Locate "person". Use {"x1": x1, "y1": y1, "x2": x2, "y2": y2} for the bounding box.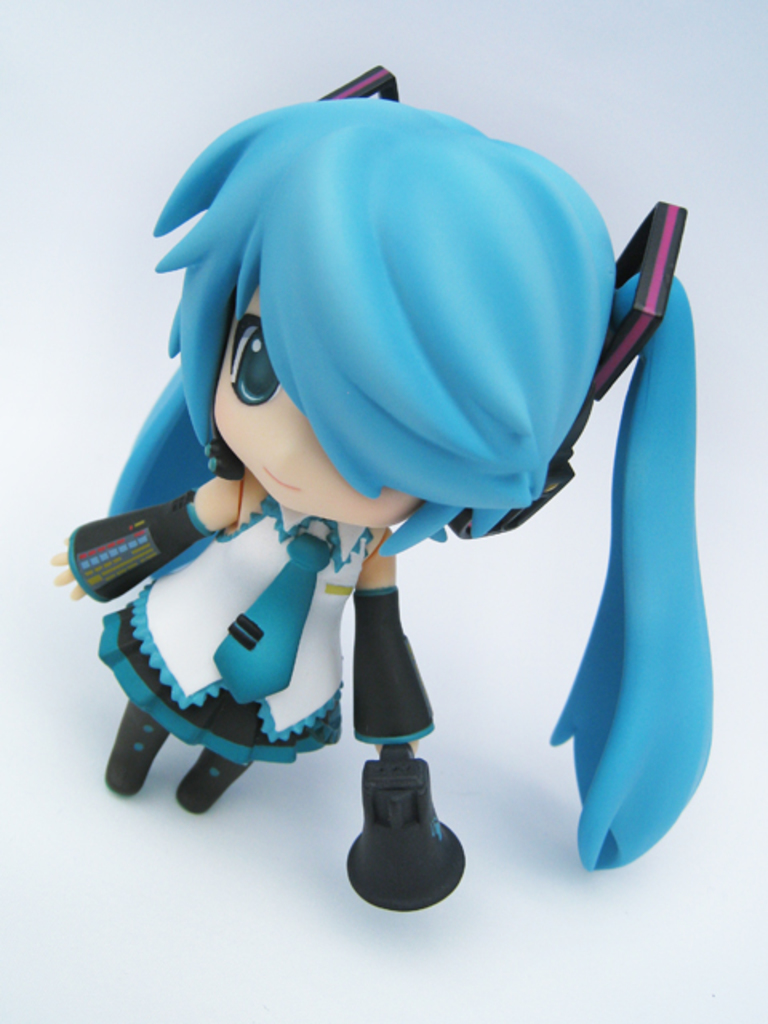
{"x1": 45, "y1": 37, "x2": 722, "y2": 880}.
